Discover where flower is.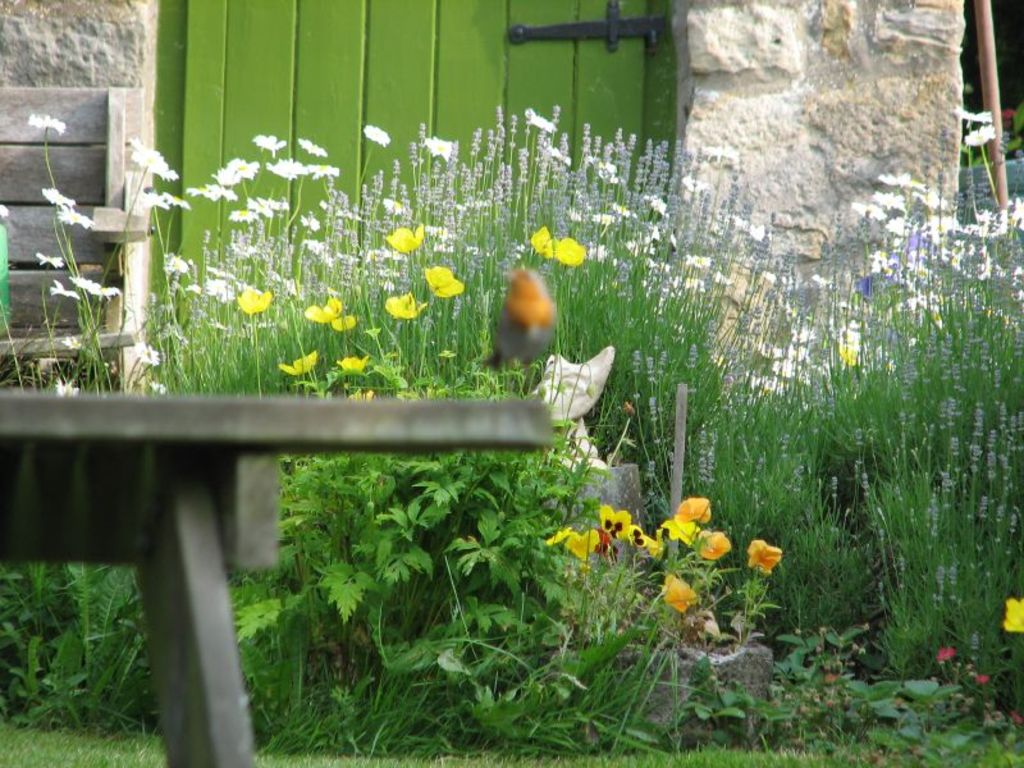
Discovered at BBox(596, 206, 612, 227).
